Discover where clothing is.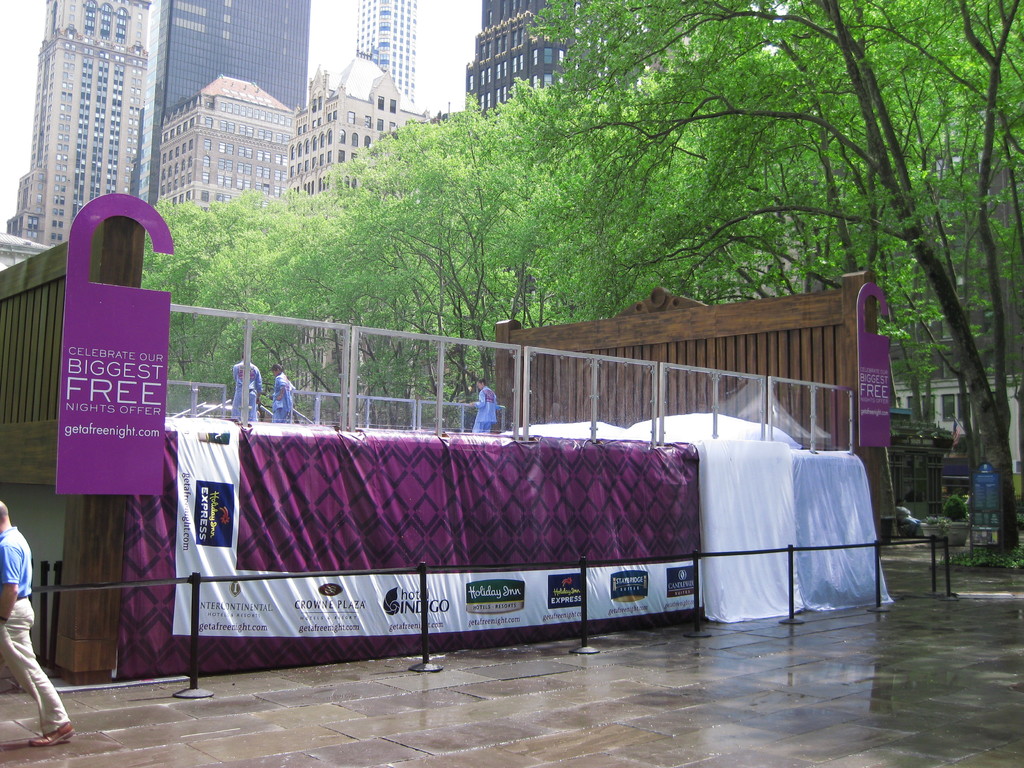
Discovered at pyautogui.locateOnScreen(234, 365, 265, 419).
